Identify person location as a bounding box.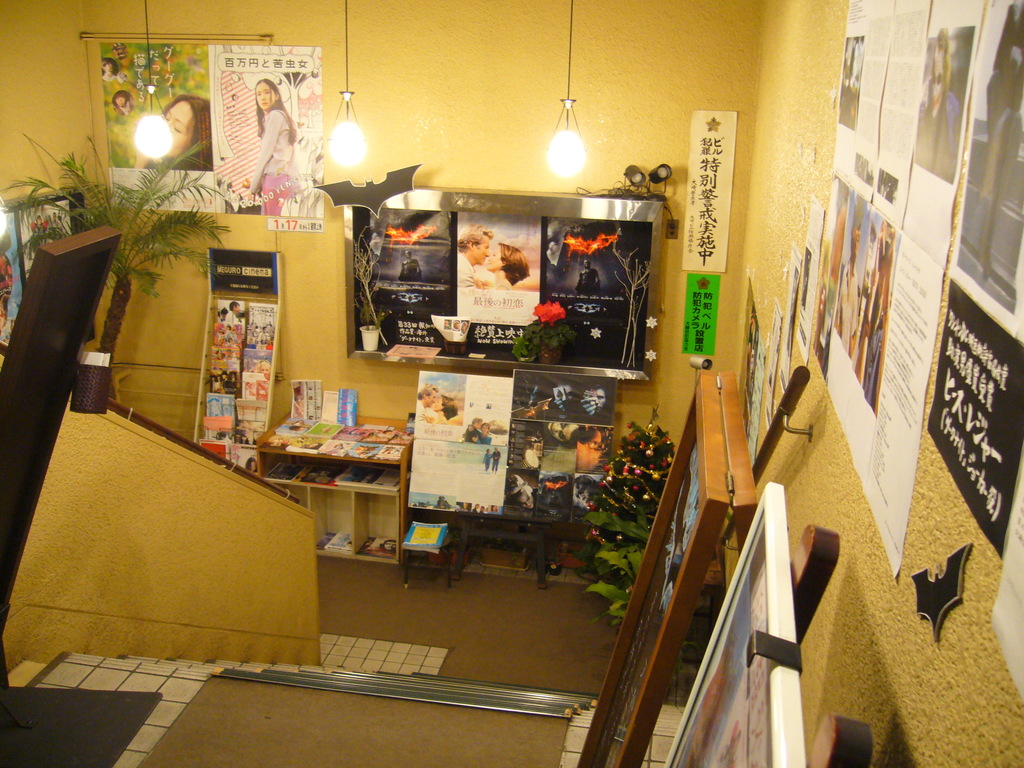
{"left": 230, "top": 81, "right": 297, "bottom": 221}.
